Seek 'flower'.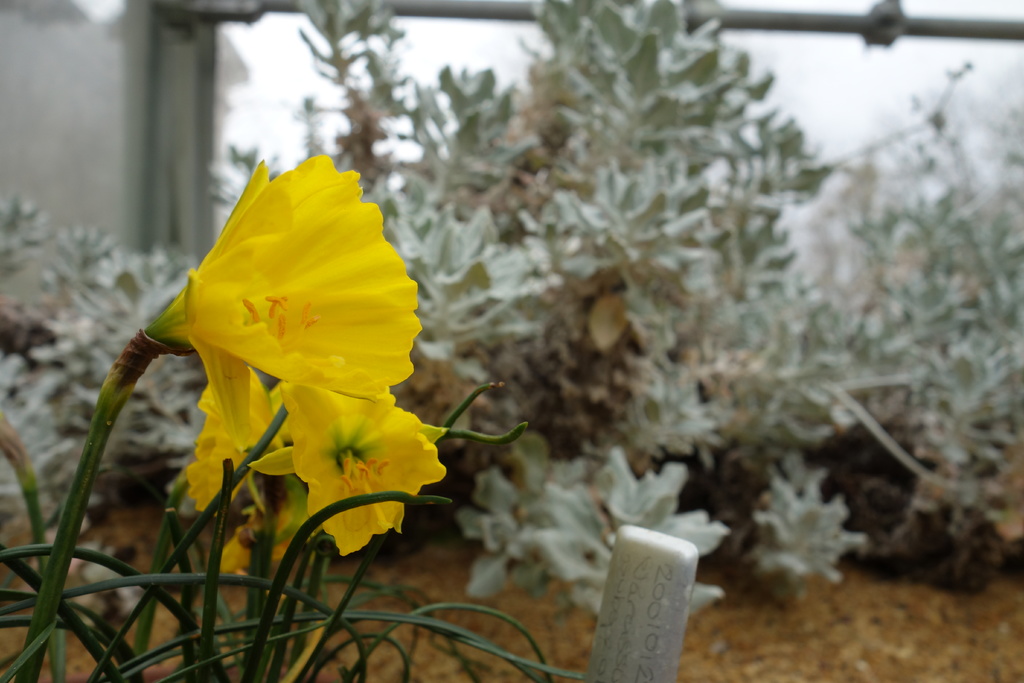
box=[215, 387, 445, 567].
